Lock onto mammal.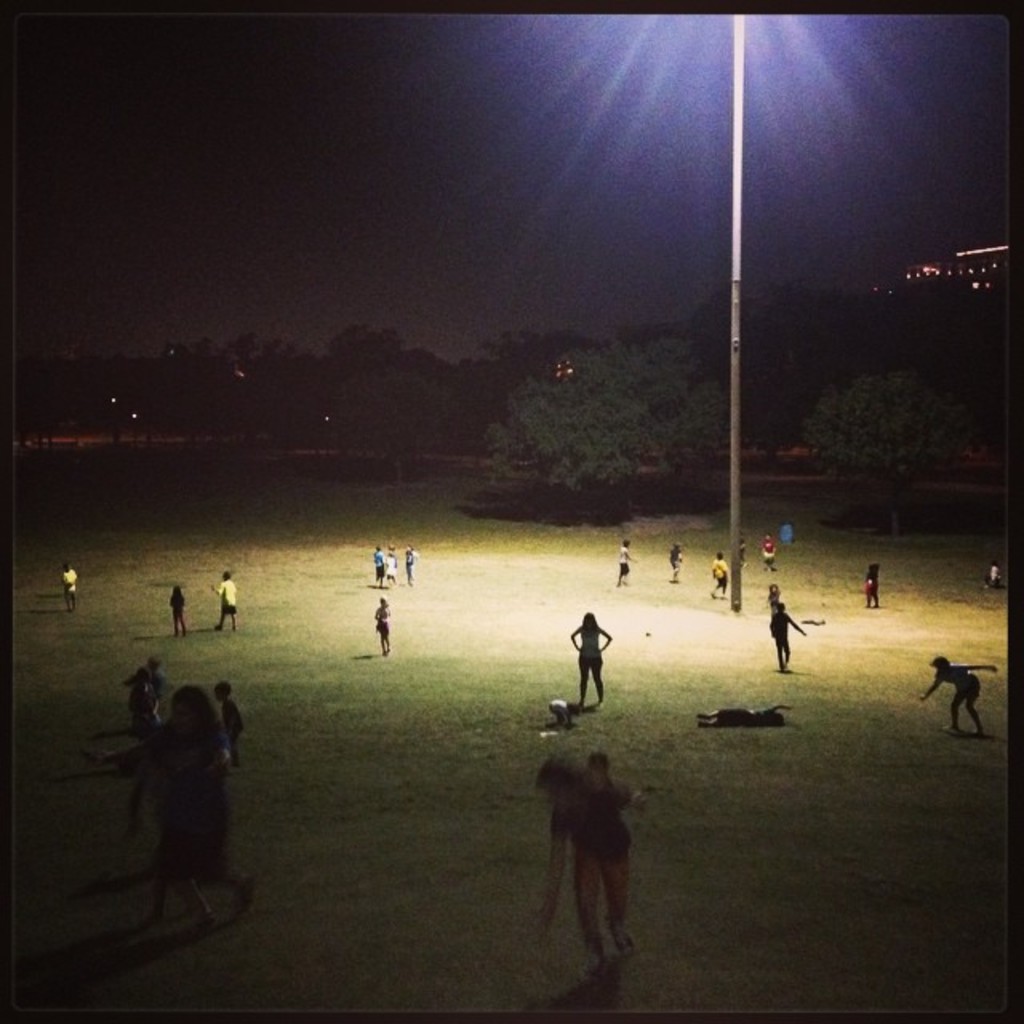
Locked: [126, 666, 166, 733].
